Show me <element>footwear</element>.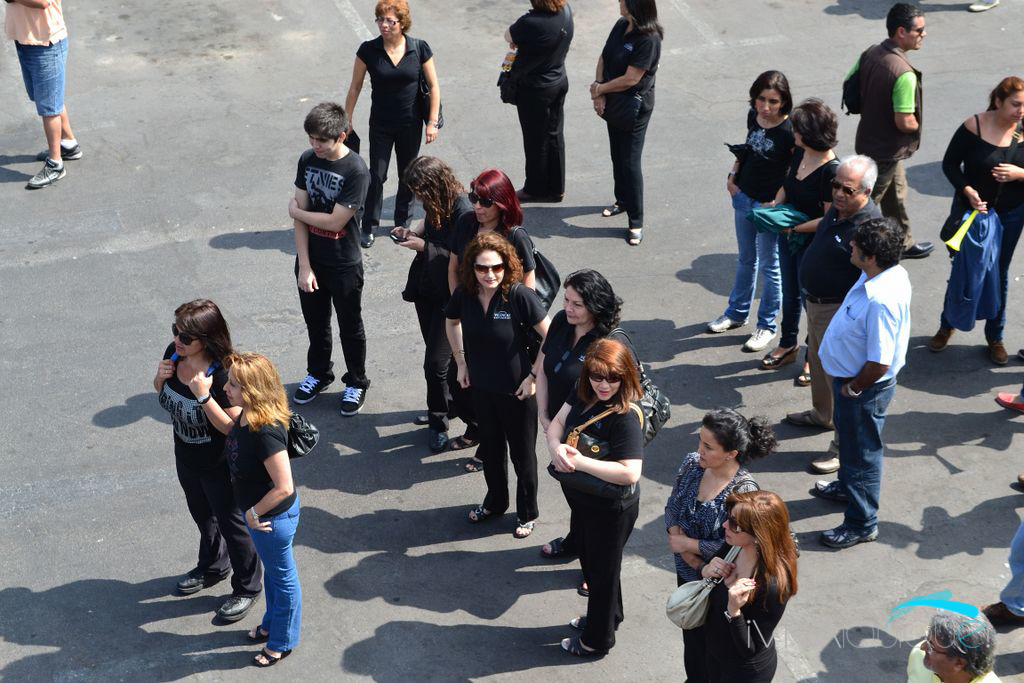
<element>footwear</element> is here: 252 642 292 667.
